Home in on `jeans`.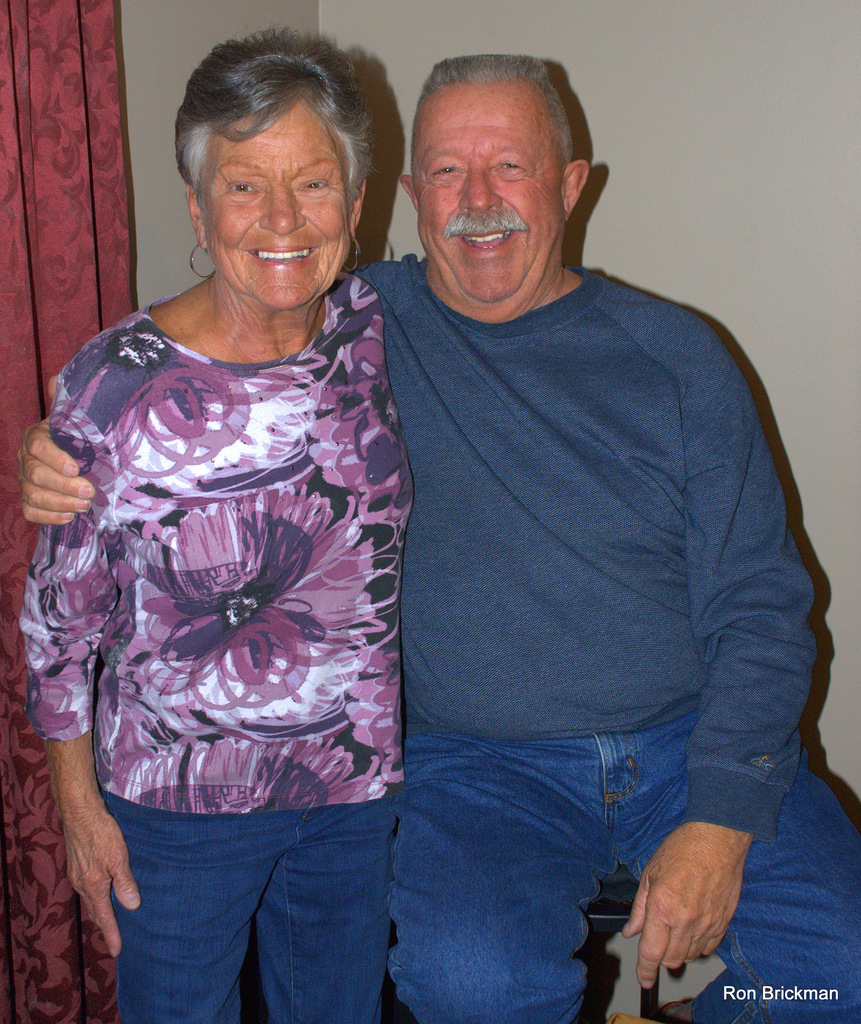
Homed in at 382,739,860,1023.
